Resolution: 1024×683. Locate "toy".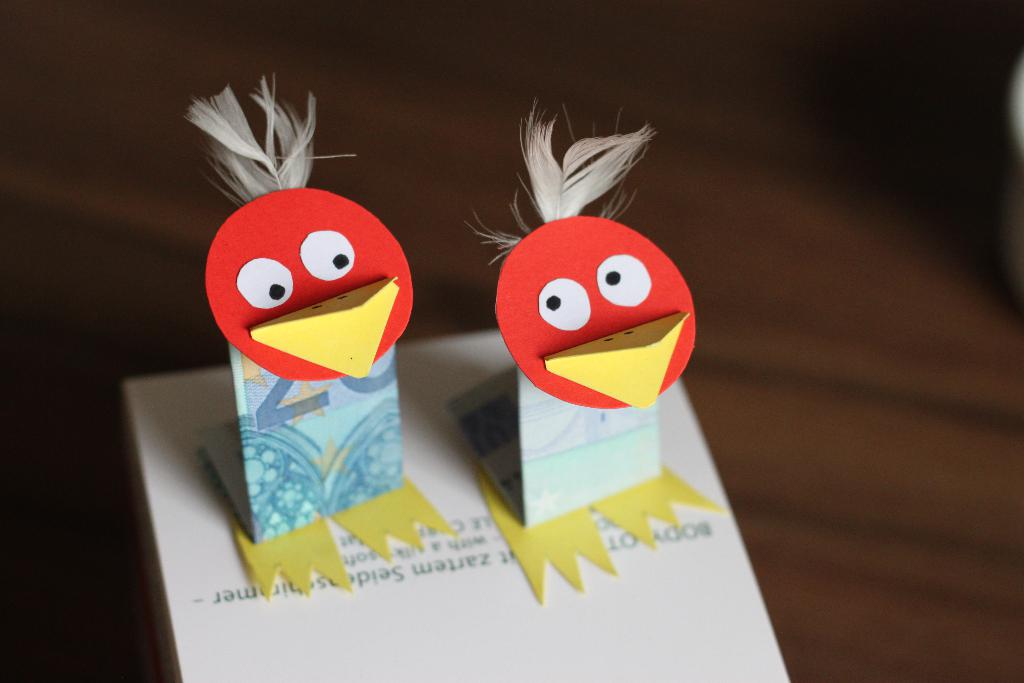
select_region(181, 72, 415, 599).
